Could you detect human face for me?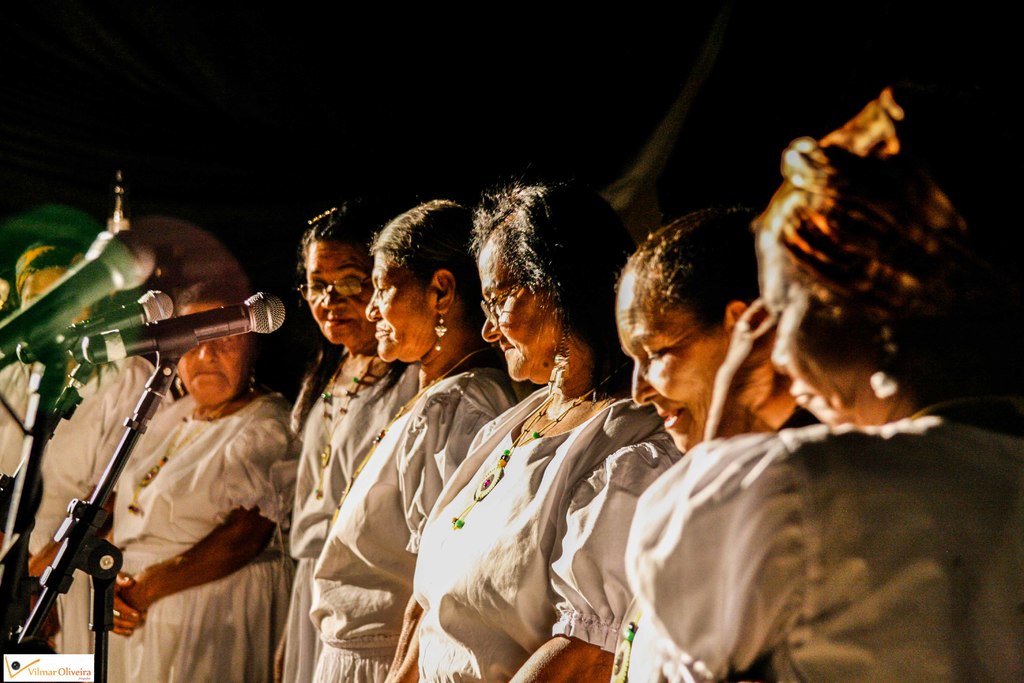
Detection result: crop(367, 244, 429, 364).
